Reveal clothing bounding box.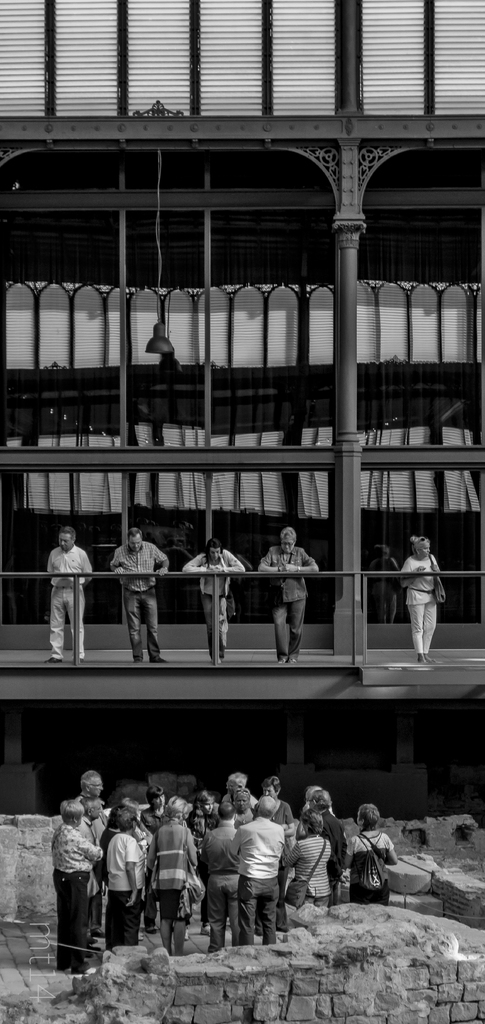
Revealed: bbox=(44, 541, 93, 658).
